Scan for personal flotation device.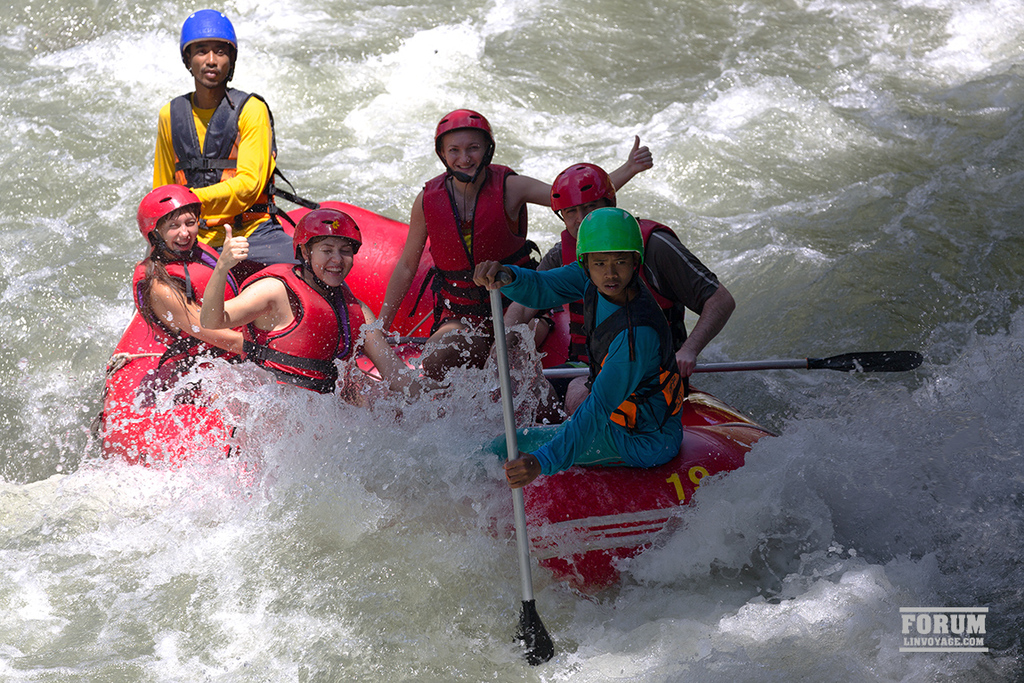
Scan result: [left=162, top=85, right=273, bottom=234].
